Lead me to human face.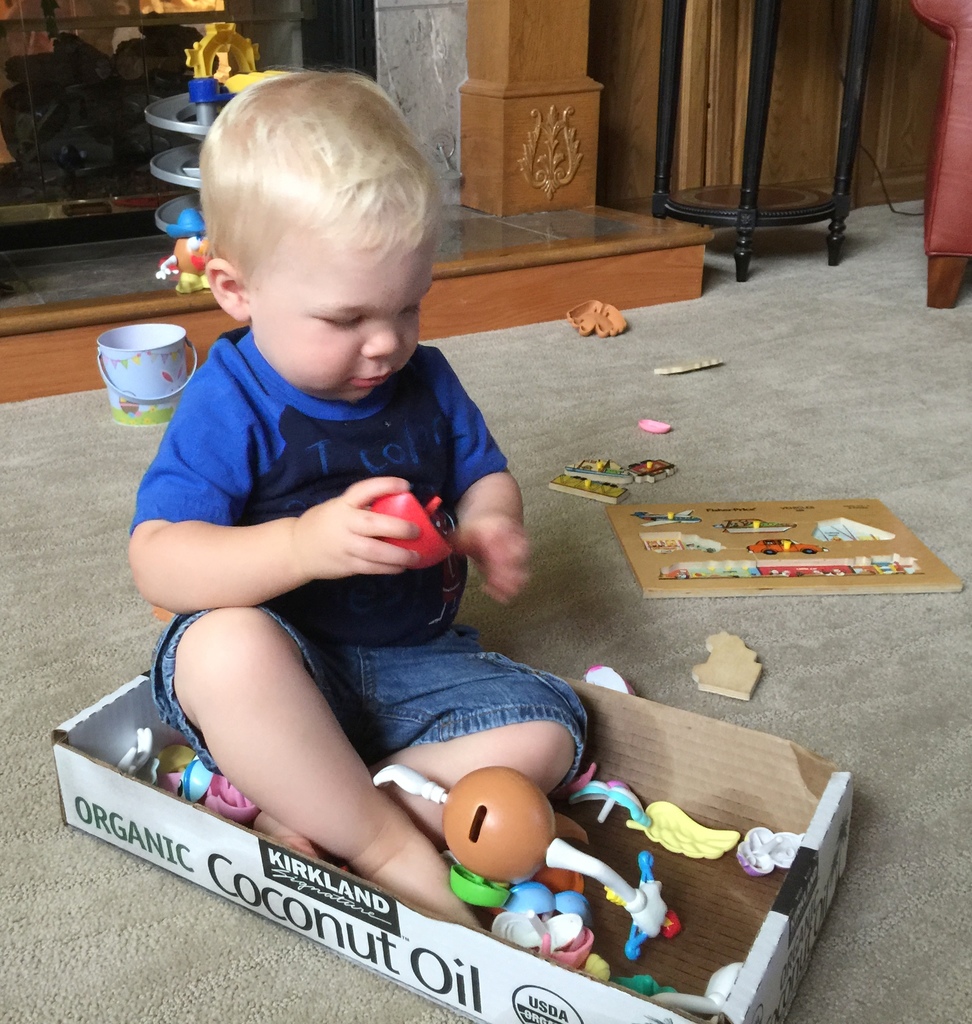
Lead to rect(255, 236, 431, 407).
